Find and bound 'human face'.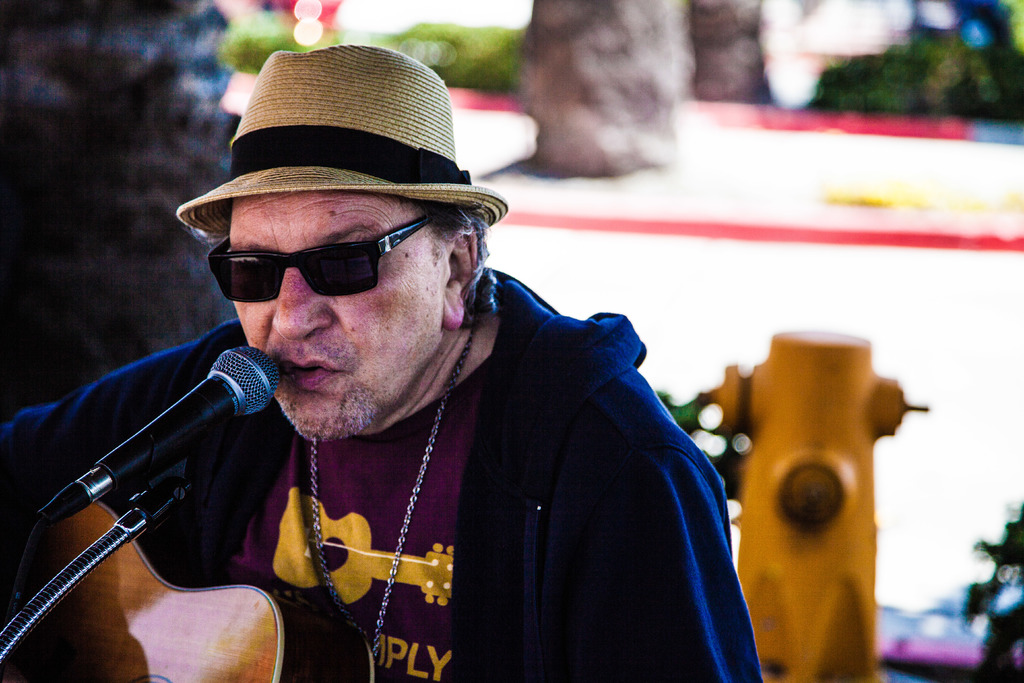
Bound: pyautogui.locateOnScreen(230, 191, 447, 436).
